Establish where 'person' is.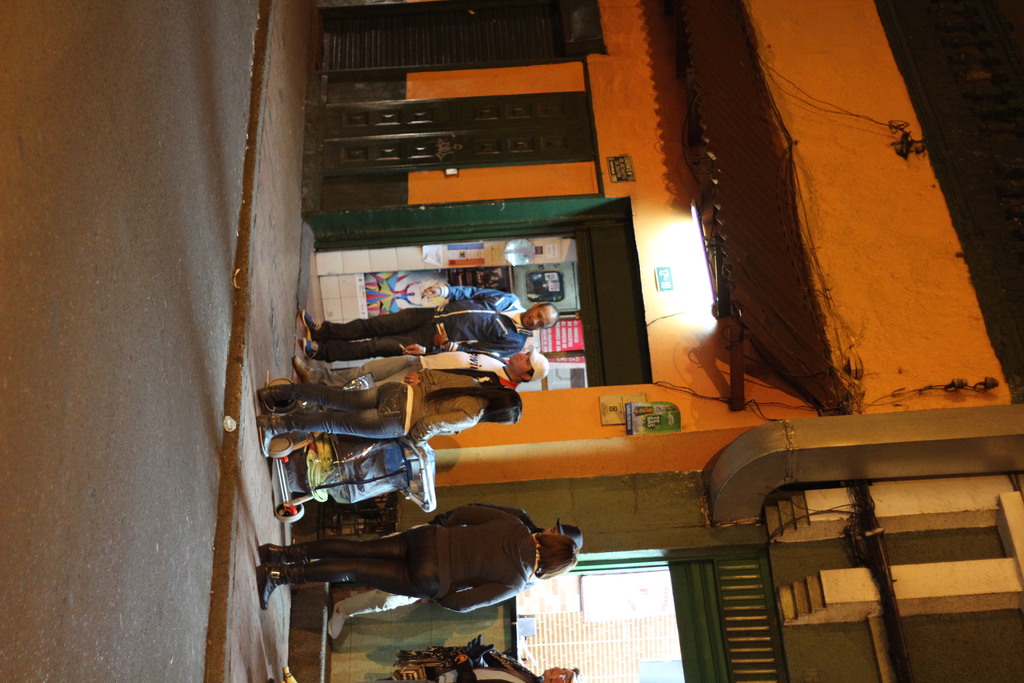
Established at select_region(430, 508, 581, 546).
